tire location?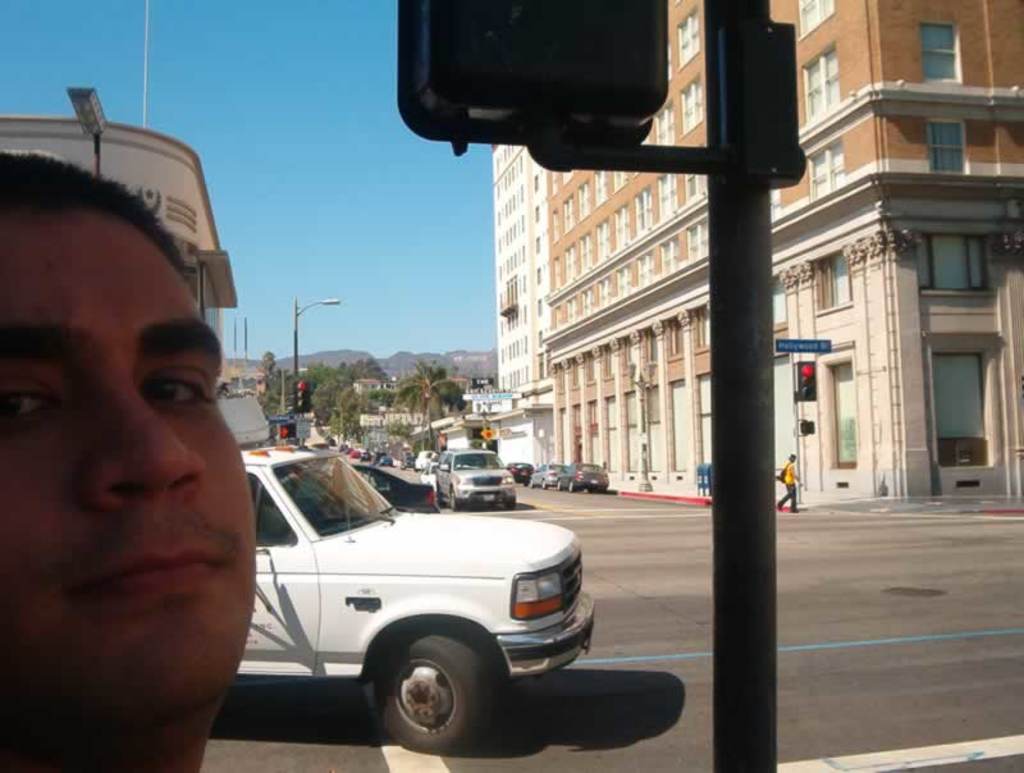
x1=567 y1=480 x2=576 y2=489
